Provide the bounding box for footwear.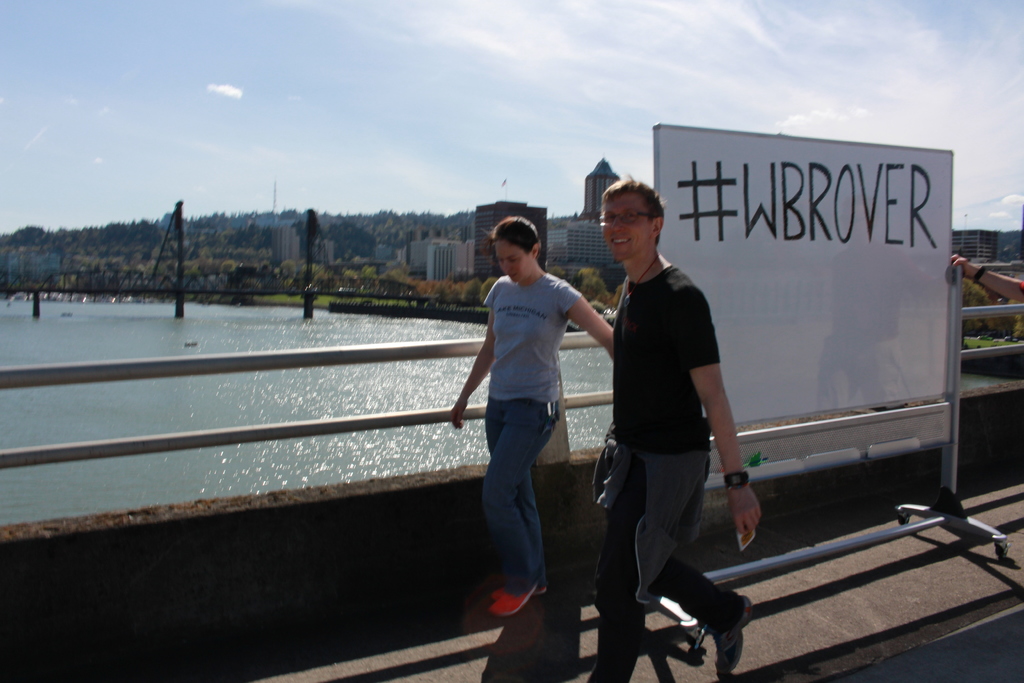
bbox=(689, 593, 762, 677).
